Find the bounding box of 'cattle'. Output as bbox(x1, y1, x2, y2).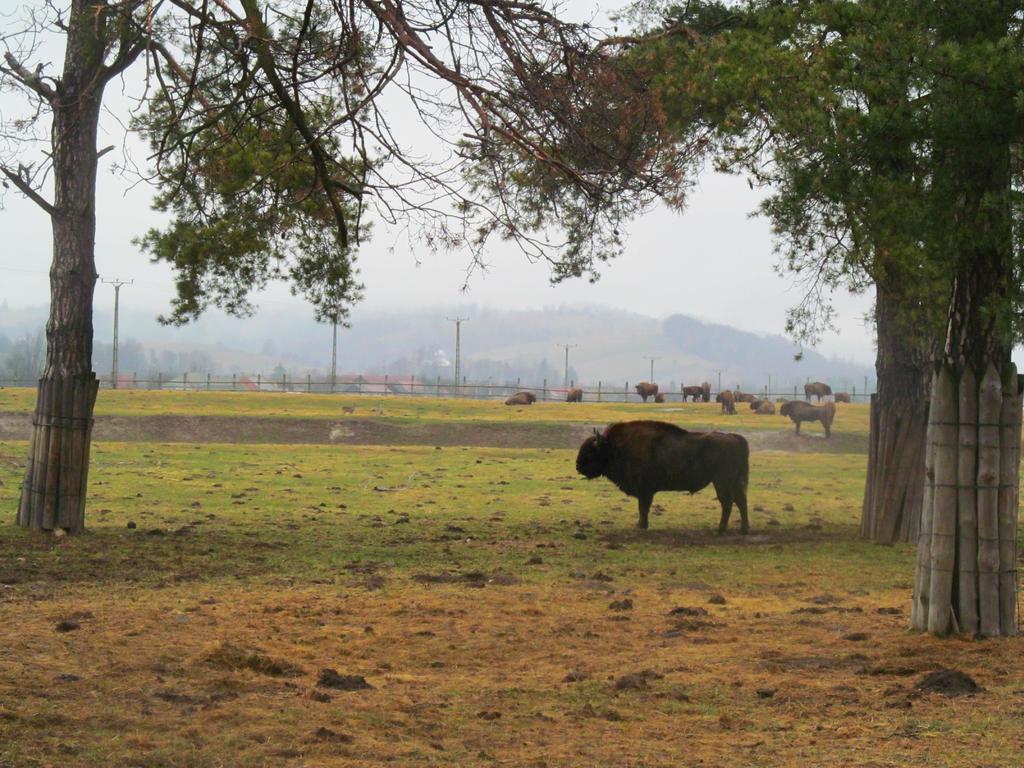
bbox(684, 384, 704, 401).
